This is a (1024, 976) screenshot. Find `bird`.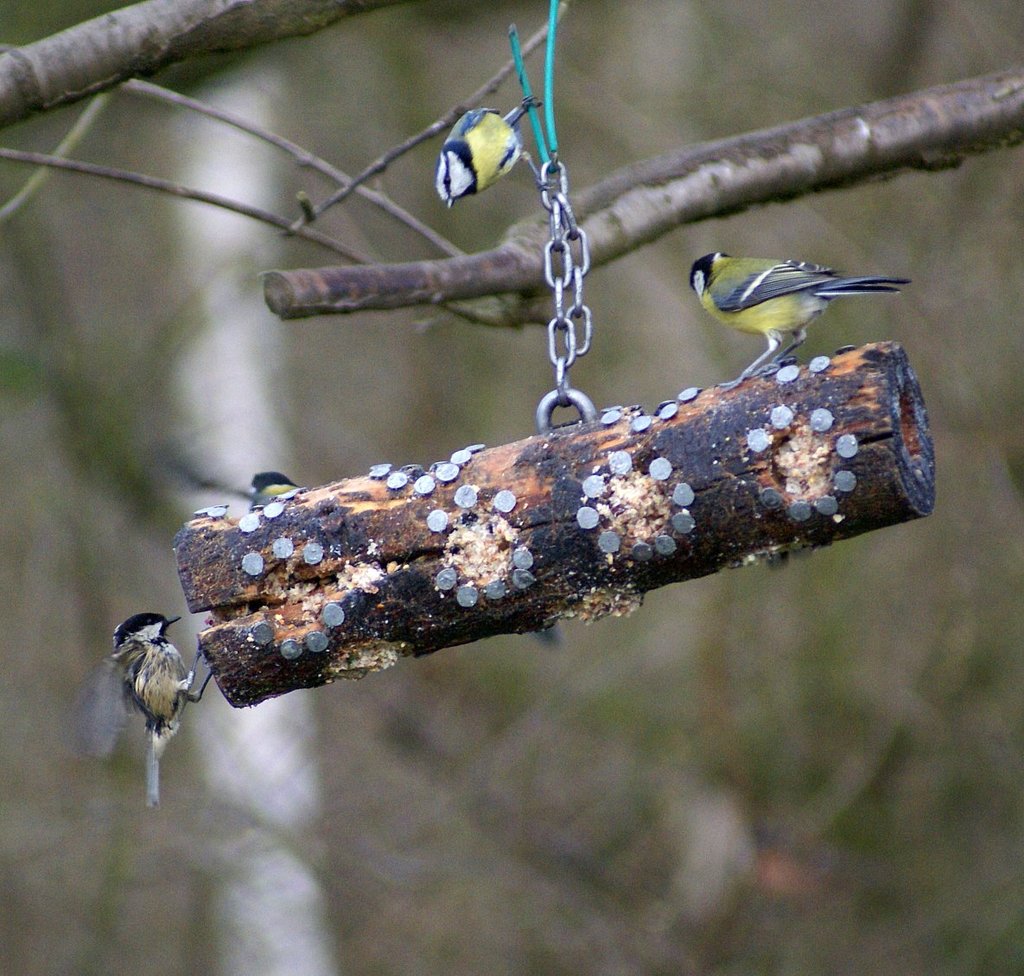
Bounding box: BBox(243, 468, 301, 513).
